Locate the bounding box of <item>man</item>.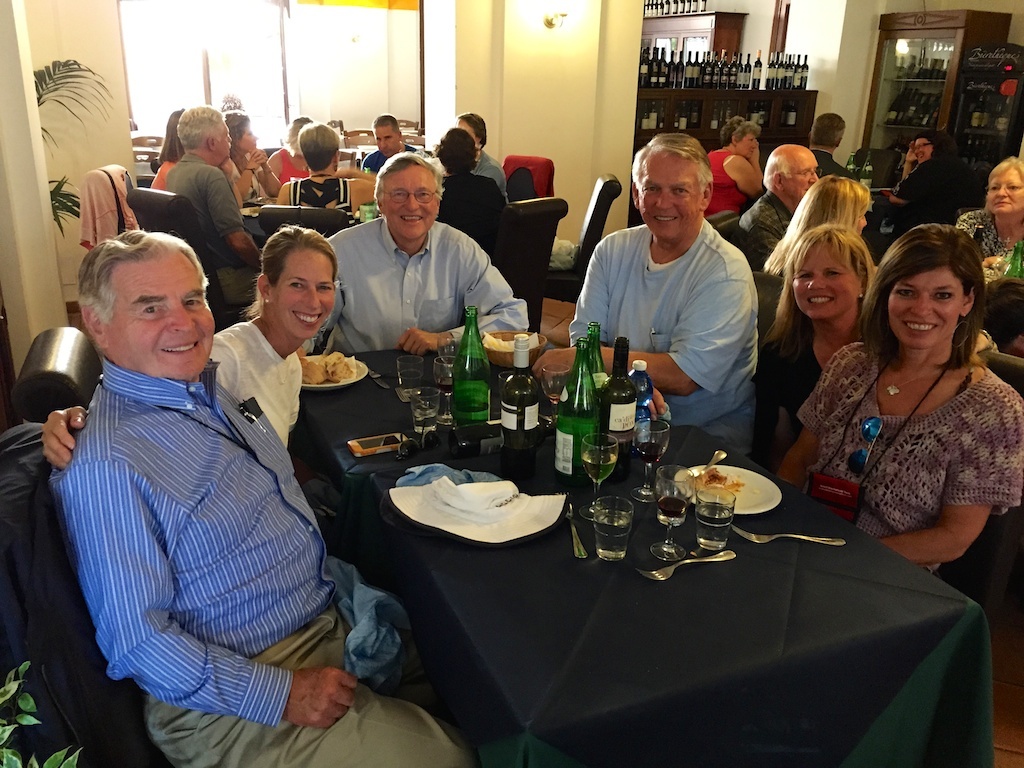
Bounding box: 355/103/418/178.
